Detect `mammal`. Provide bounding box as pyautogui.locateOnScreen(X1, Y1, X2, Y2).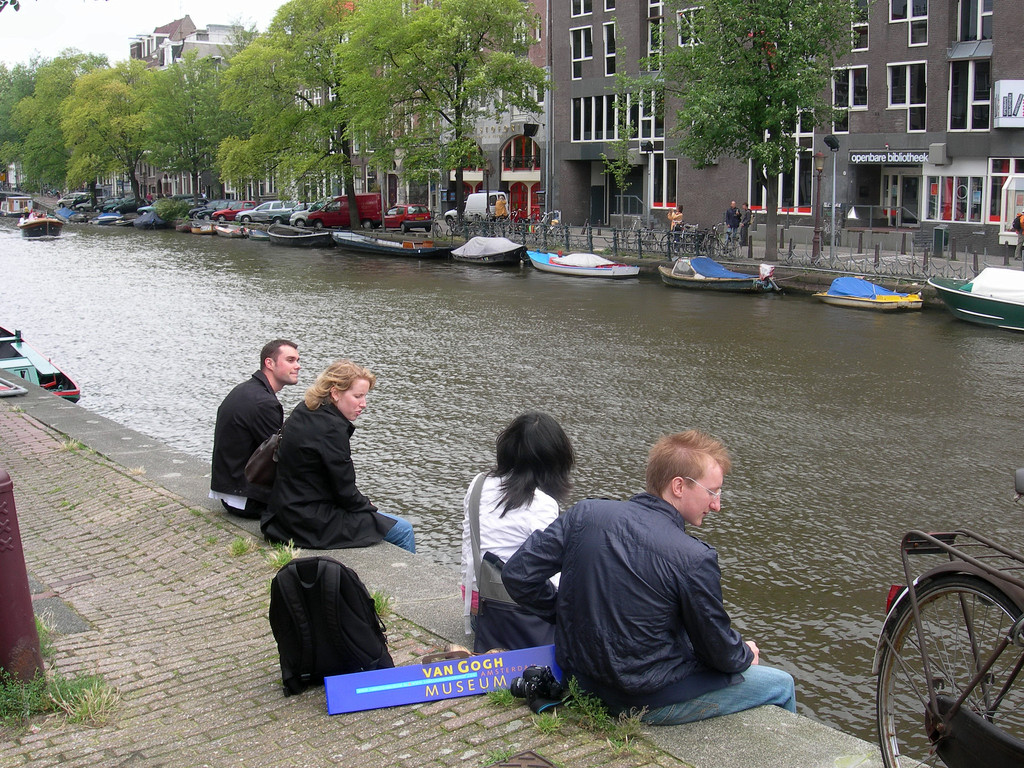
pyautogui.locateOnScreen(31, 204, 40, 217).
